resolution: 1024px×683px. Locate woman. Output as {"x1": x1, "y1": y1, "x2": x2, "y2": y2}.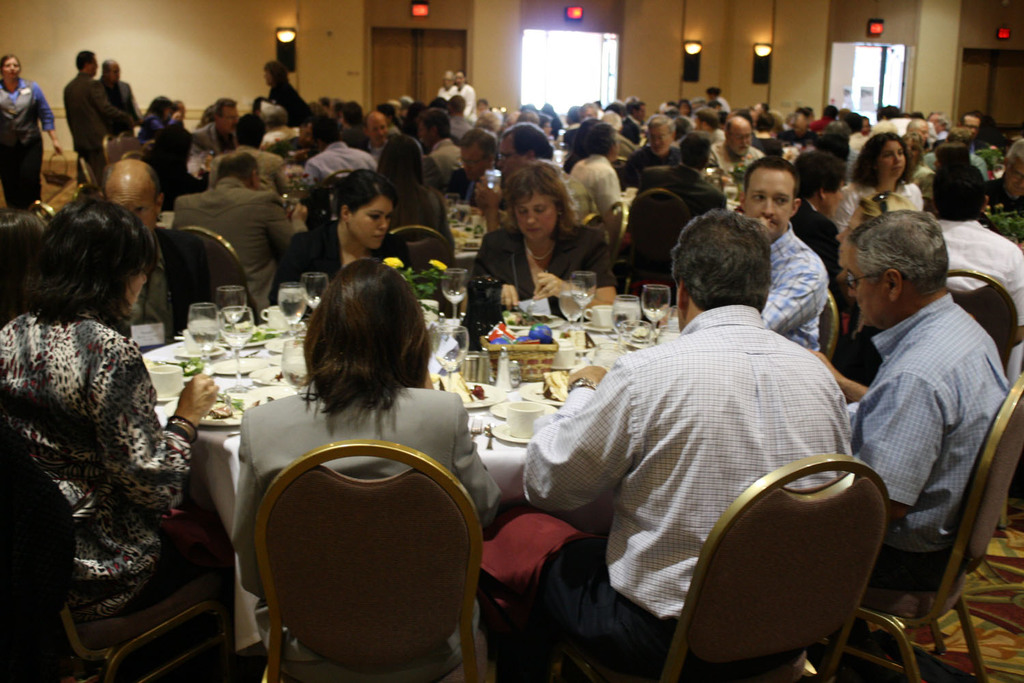
{"x1": 261, "y1": 61, "x2": 317, "y2": 129}.
